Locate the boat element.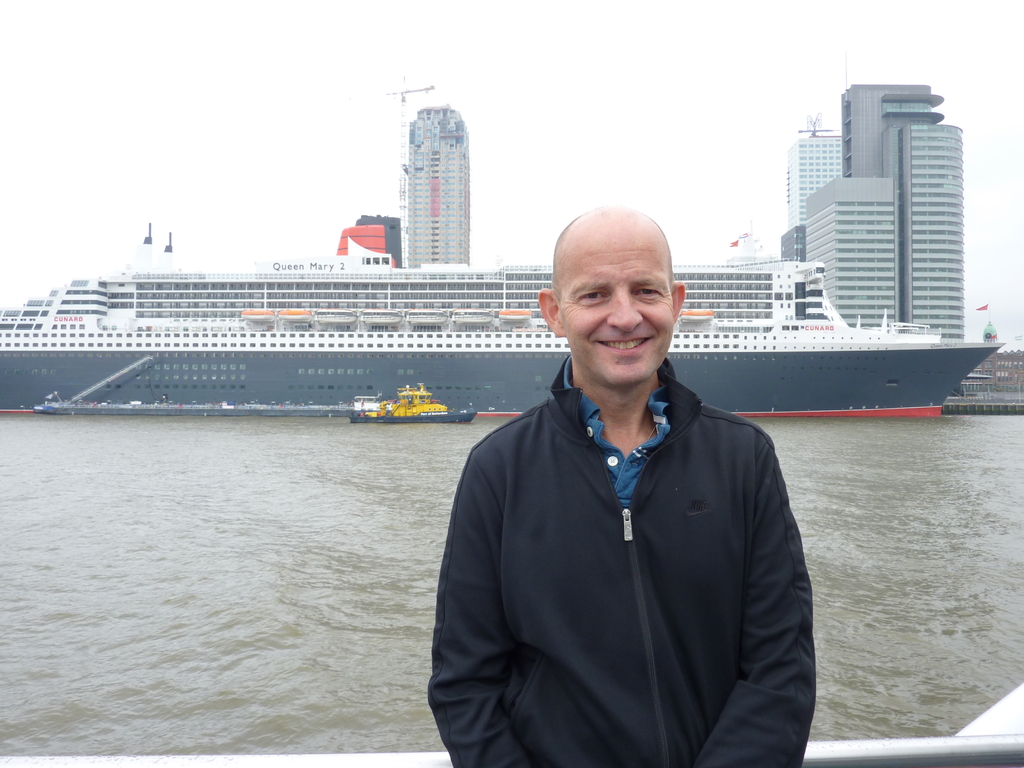
Element bbox: 0,248,1004,415.
